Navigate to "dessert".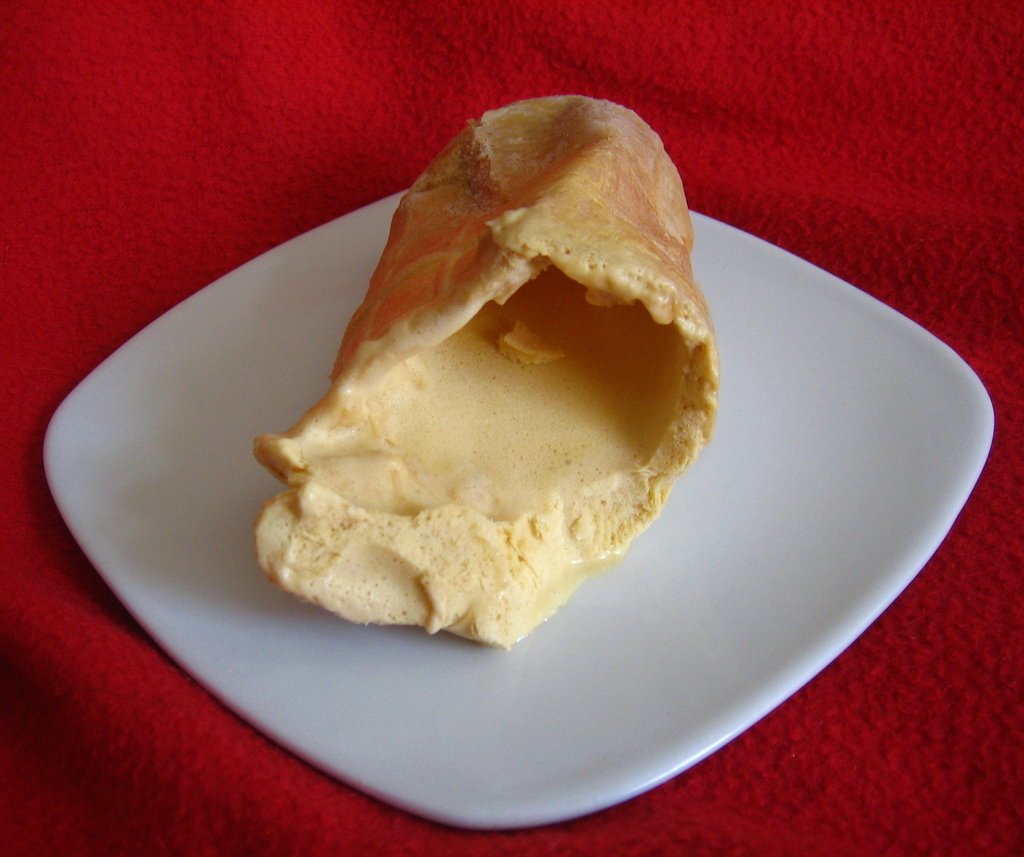
Navigation target: region(233, 115, 726, 659).
